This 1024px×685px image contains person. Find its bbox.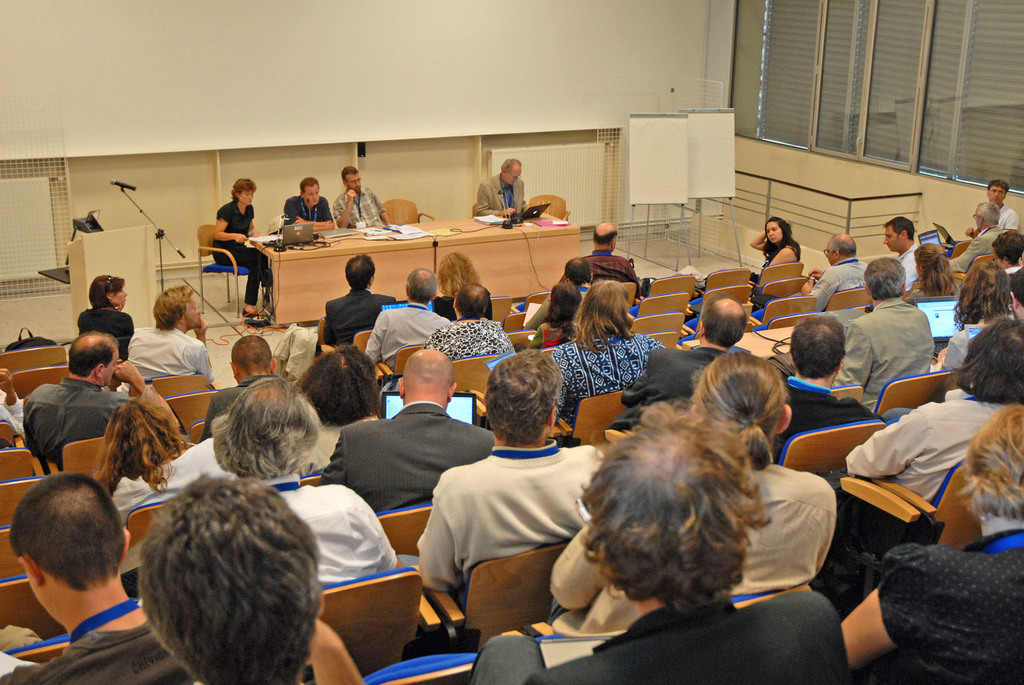
left=316, top=348, right=503, bottom=508.
